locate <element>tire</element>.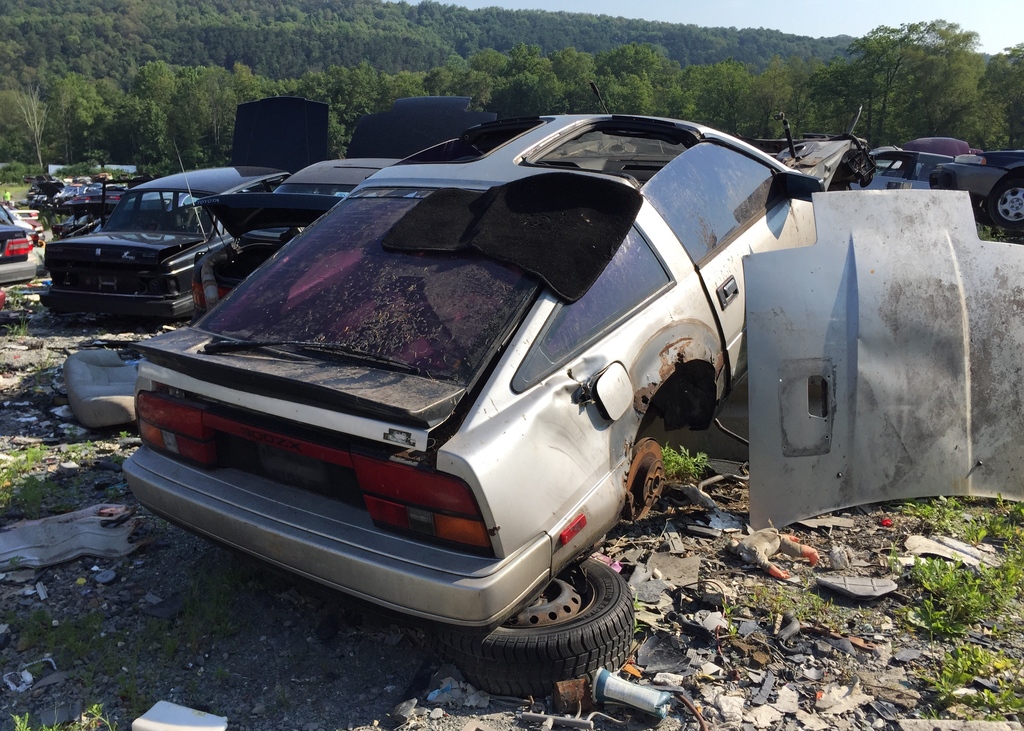
Bounding box: 480:556:649:696.
